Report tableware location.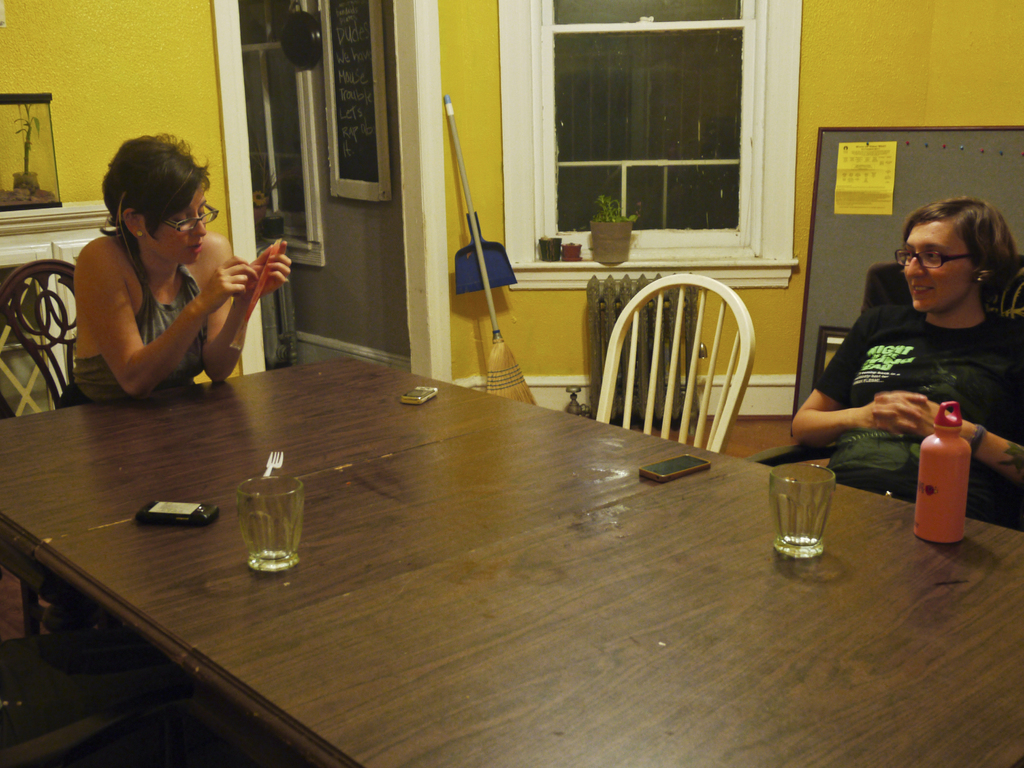
Report: (260, 445, 284, 479).
